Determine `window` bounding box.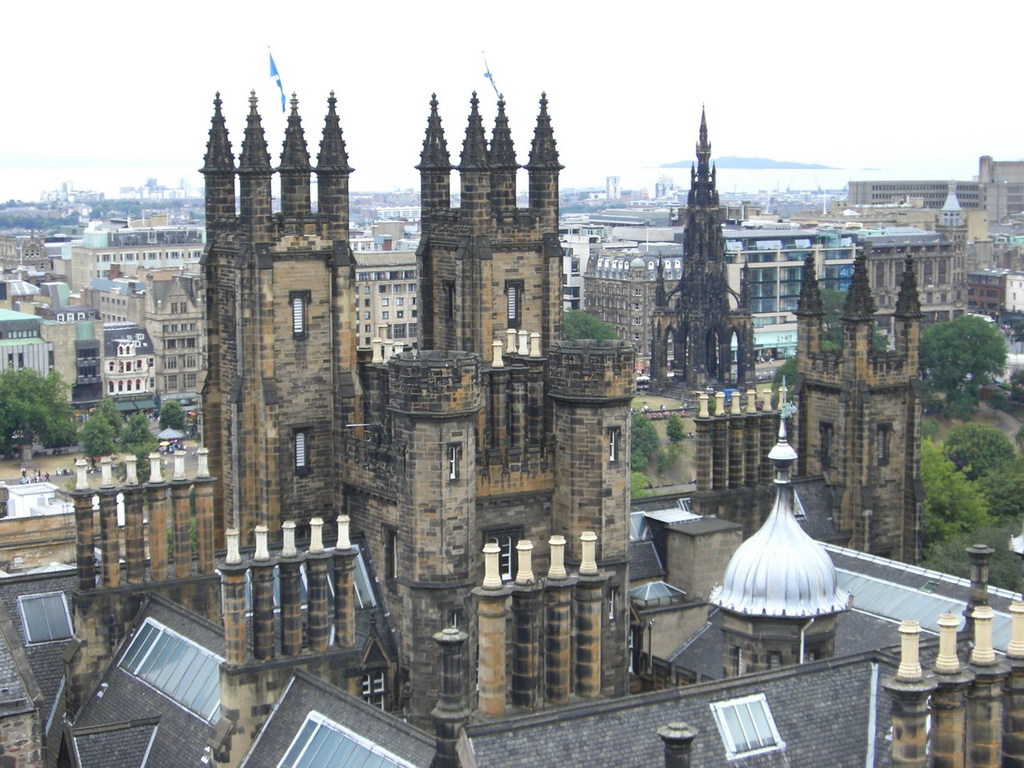
Determined: <bbox>64, 310, 75, 322</bbox>.
